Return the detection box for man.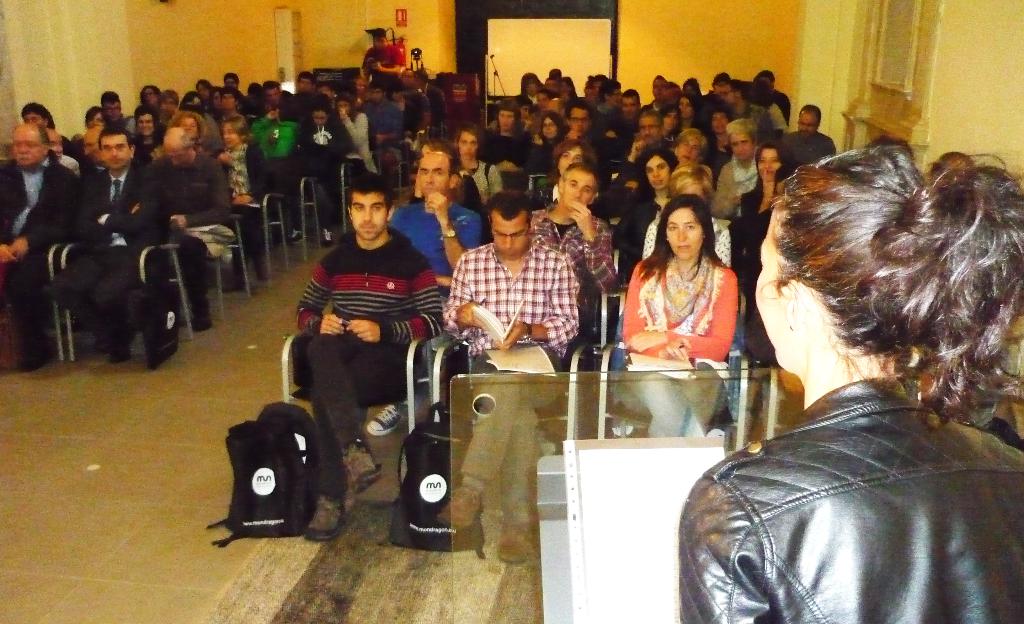
(607,110,673,184).
